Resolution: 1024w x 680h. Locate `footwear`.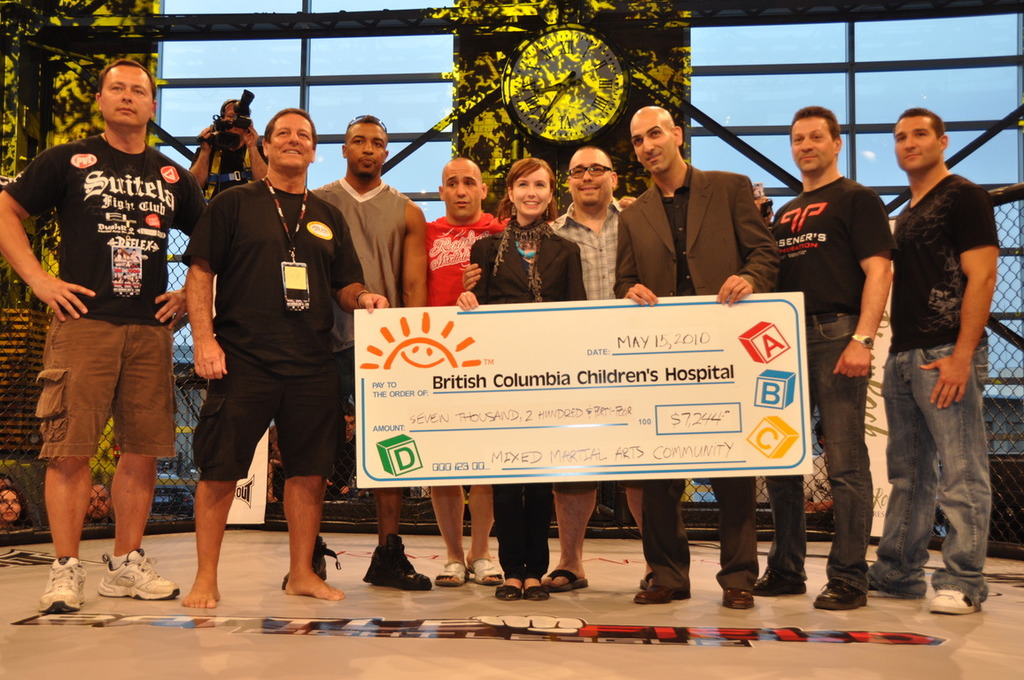
360, 530, 430, 593.
